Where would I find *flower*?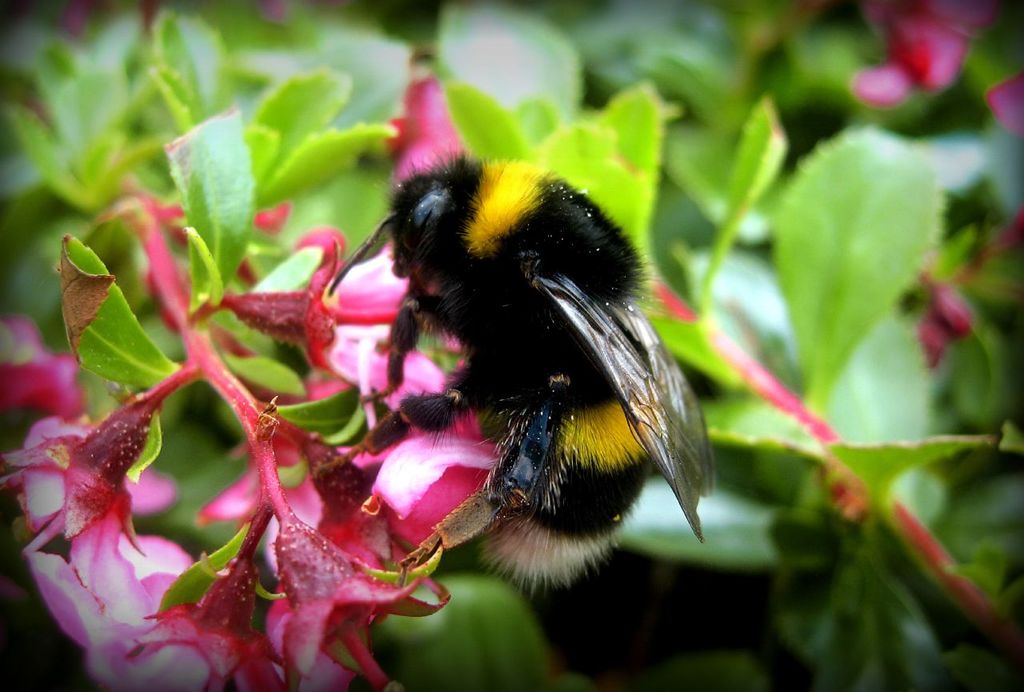
At x1=14 y1=353 x2=215 y2=658.
